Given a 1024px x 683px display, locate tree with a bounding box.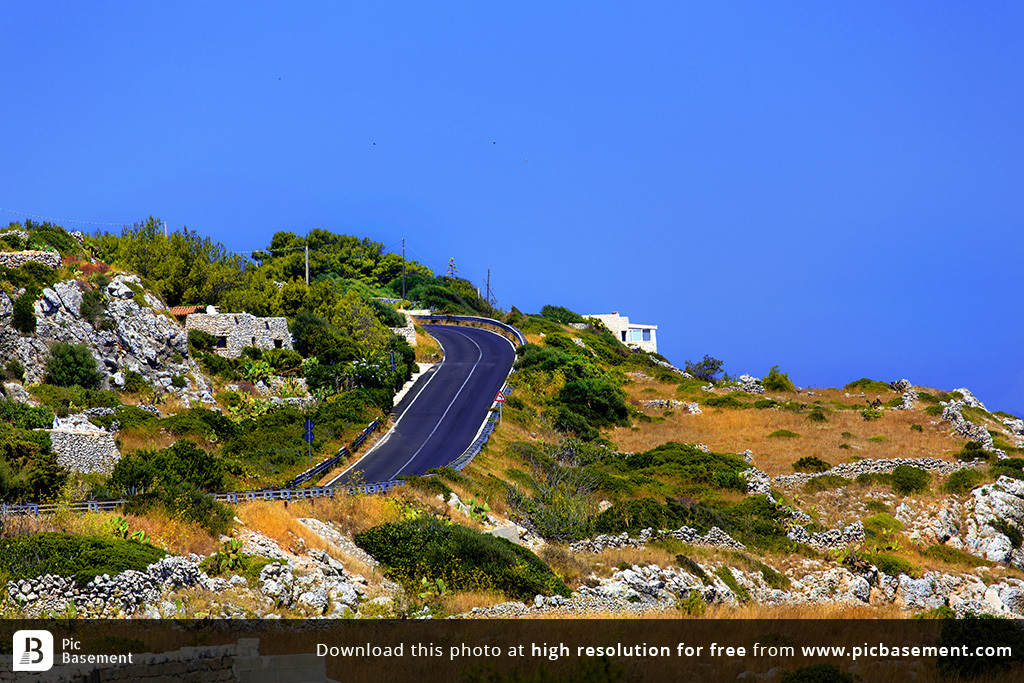
Located: <bbox>78, 437, 231, 532</bbox>.
